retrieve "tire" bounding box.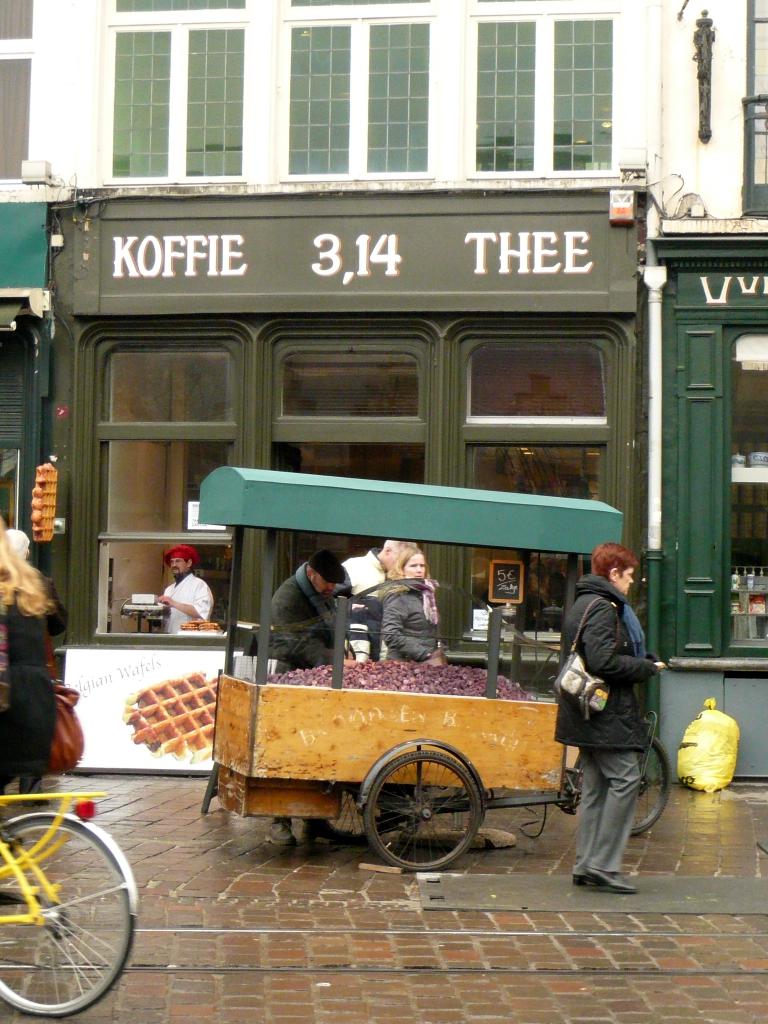
Bounding box: <box>370,751,485,870</box>.
